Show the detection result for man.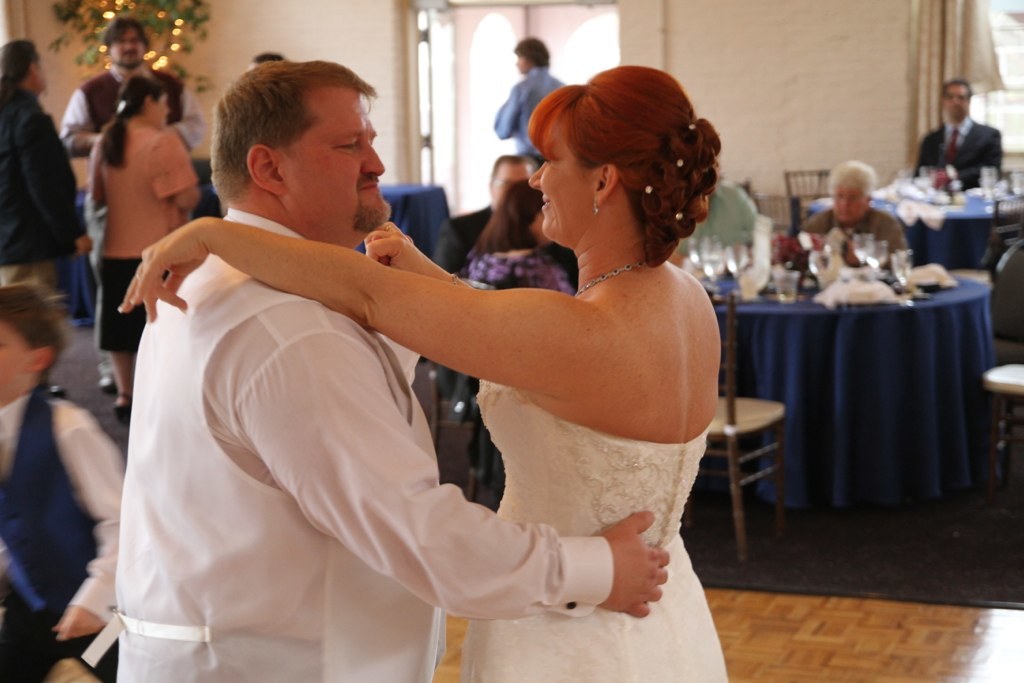
l=907, t=81, r=1005, b=195.
